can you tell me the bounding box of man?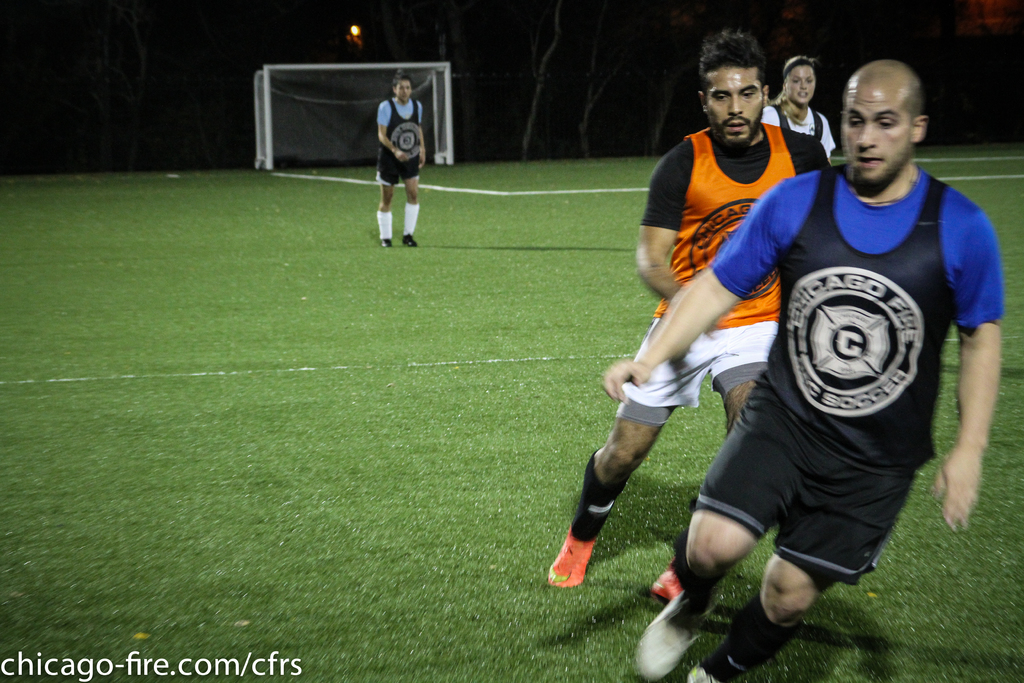
[374,67,428,247].
